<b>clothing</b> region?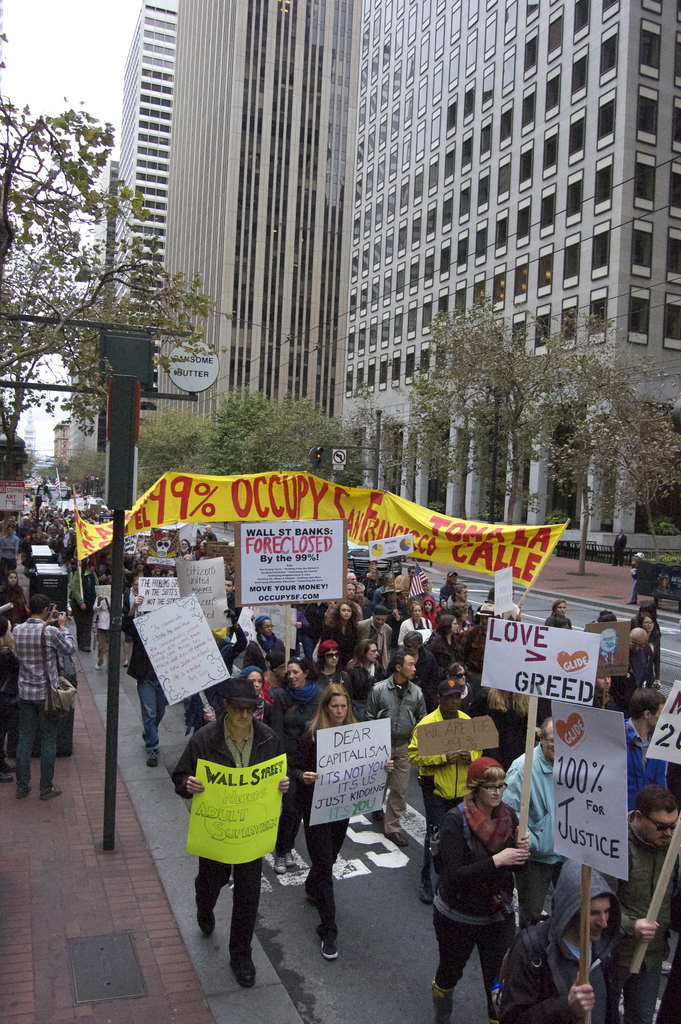
box(605, 833, 680, 1023)
